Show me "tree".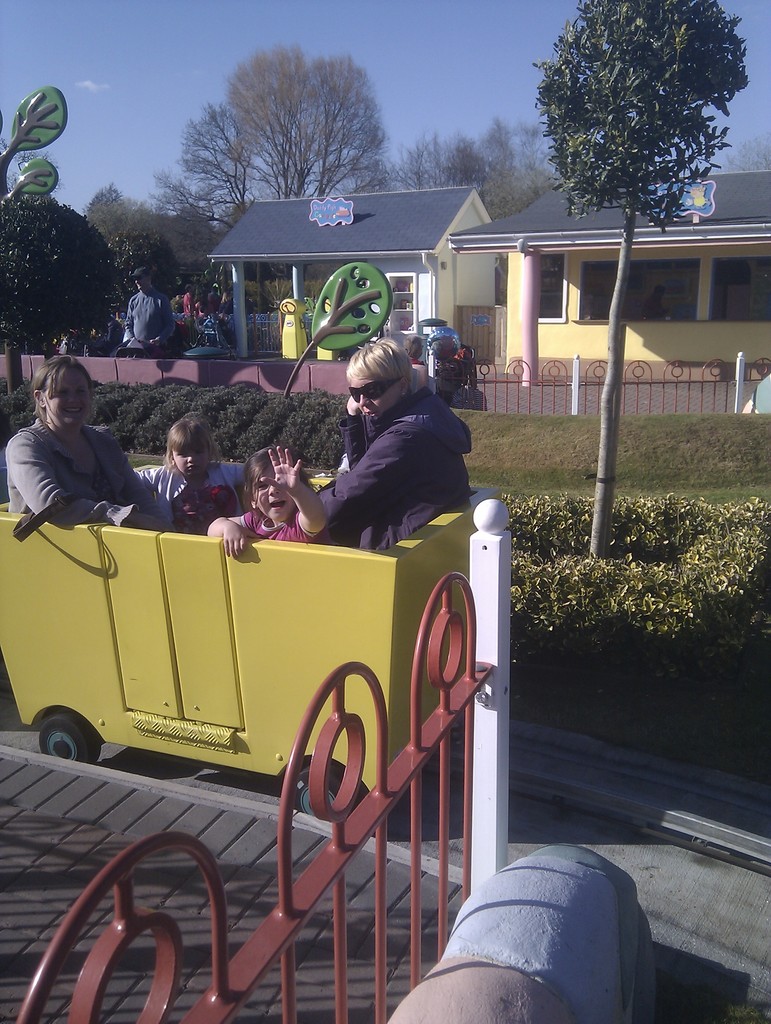
"tree" is here: <box>82,179,231,340</box>.
